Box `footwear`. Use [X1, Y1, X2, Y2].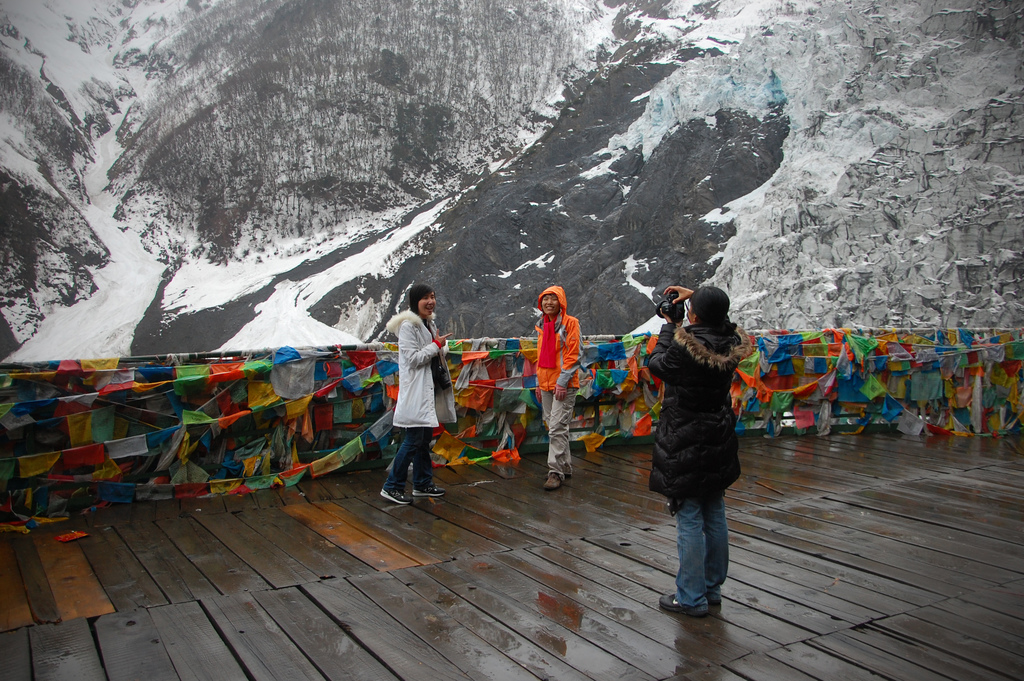
[660, 591, 708, 617].
